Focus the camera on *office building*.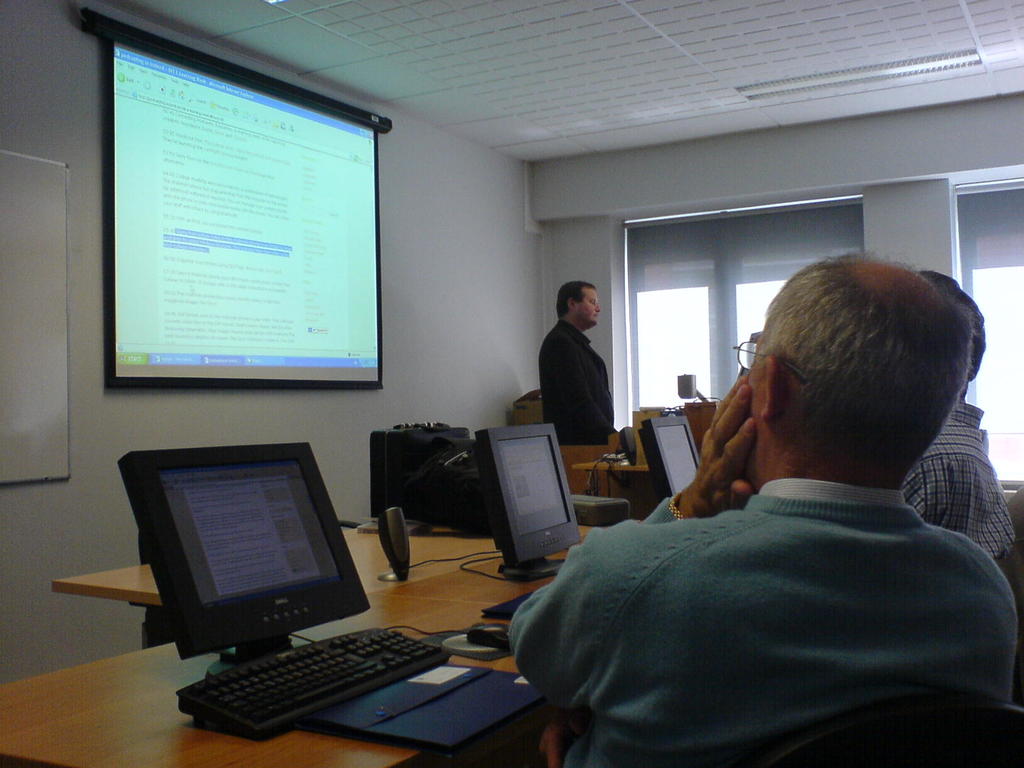
Focus region: <region>18, 27, 1000, 767</region>.
